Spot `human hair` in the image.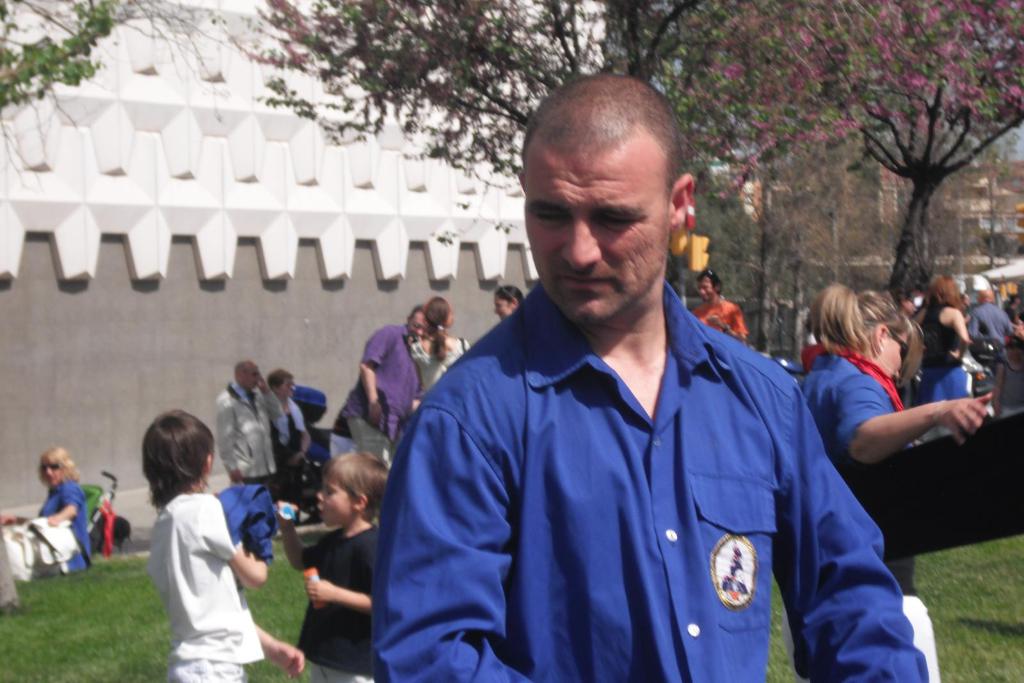
`human hair` found at [928,268,970,310].
